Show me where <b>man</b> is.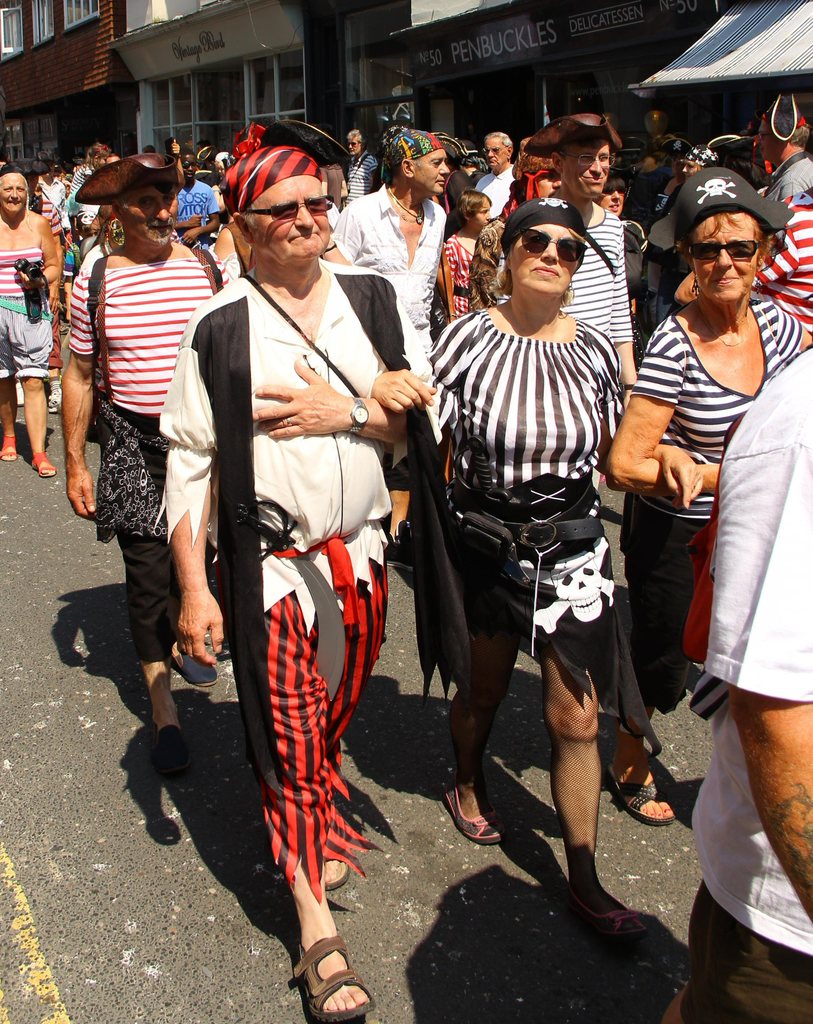
<b>man</b> is at 163 141 427 924.
